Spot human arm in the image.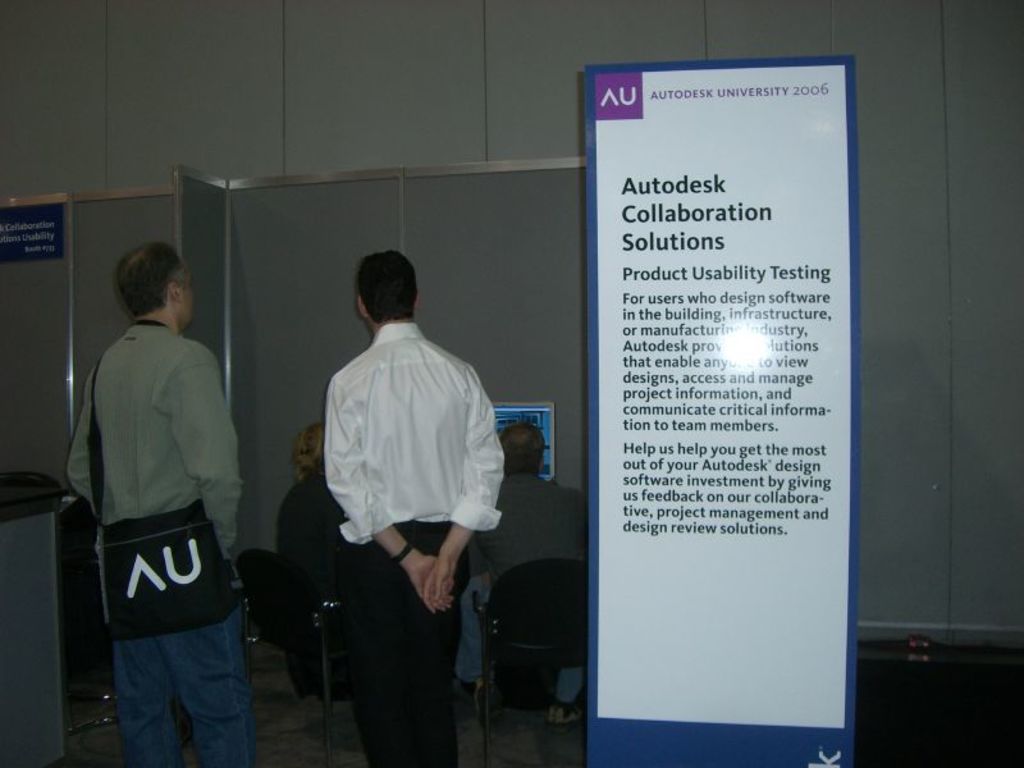
human arm found at region(413, 361, 511, 617).
